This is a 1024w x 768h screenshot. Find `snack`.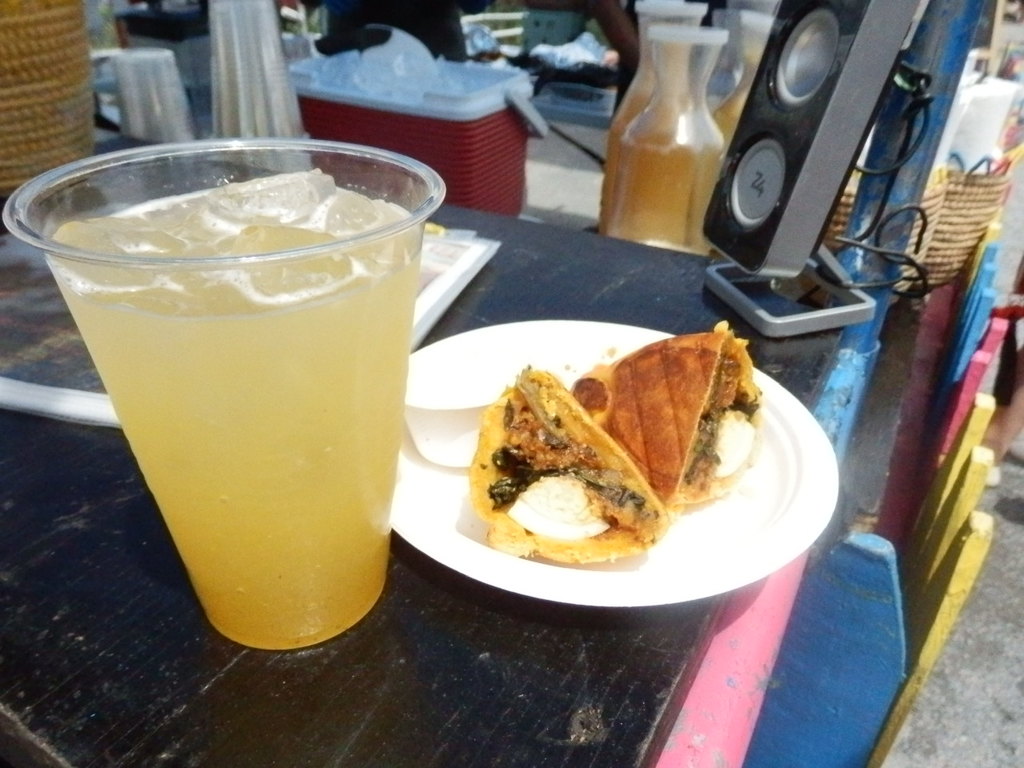
Bounding box: 569:322:767:518.
